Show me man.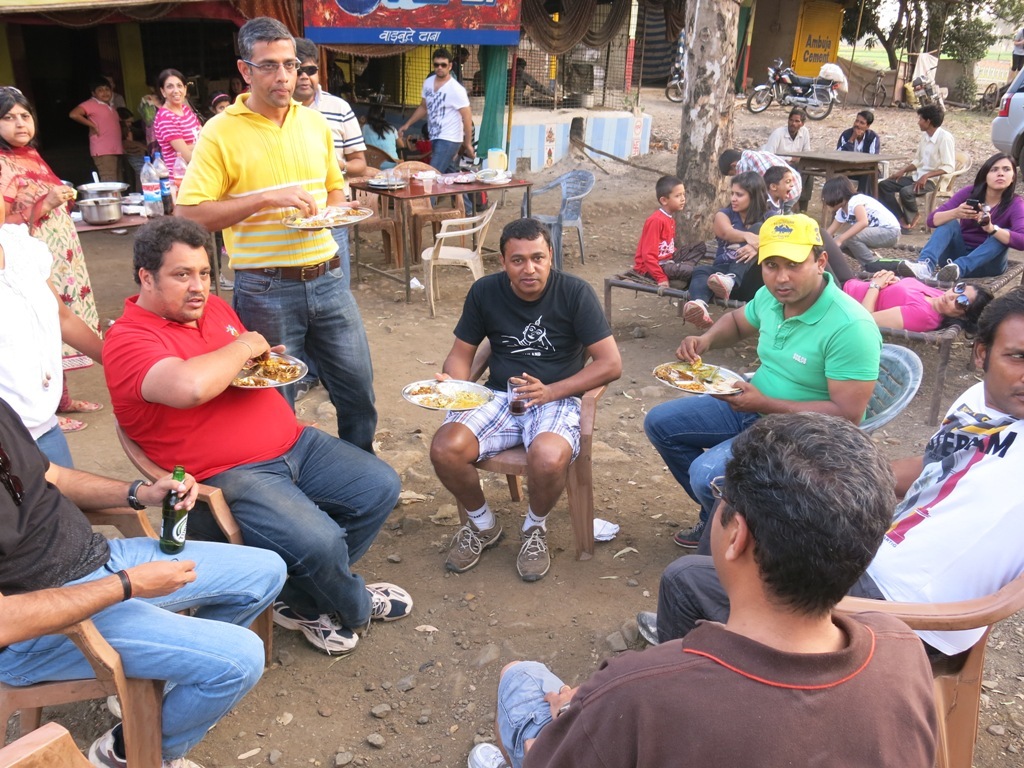
man is here: {"x1": 459, "y1": 413, "x2": 955, "y2": 767}.
